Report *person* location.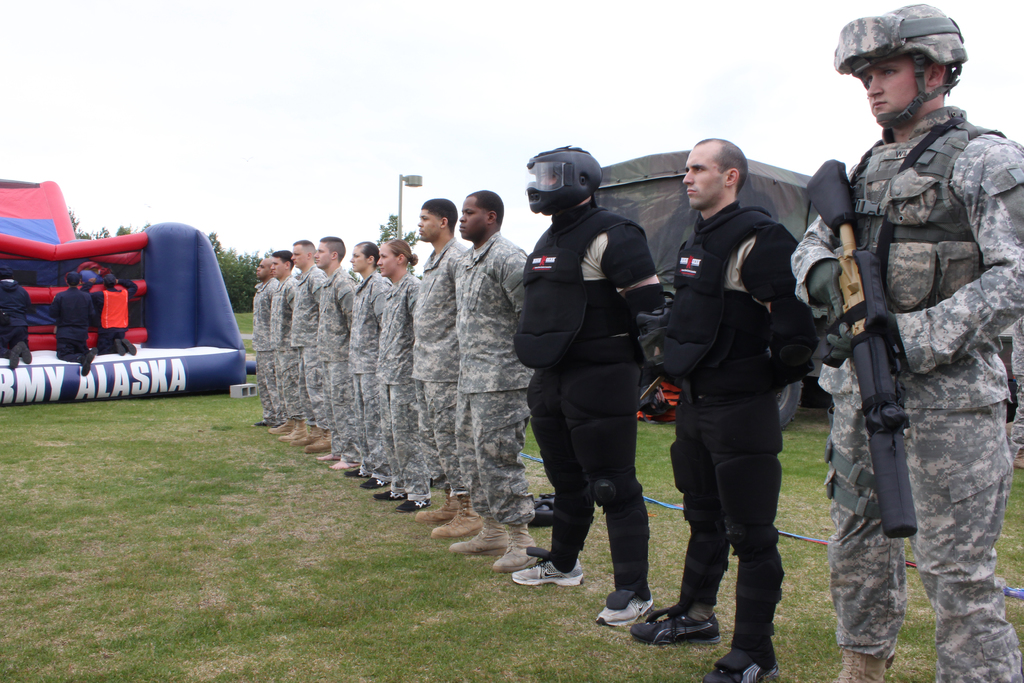
Report: detection(46, 272, 97, 374).
